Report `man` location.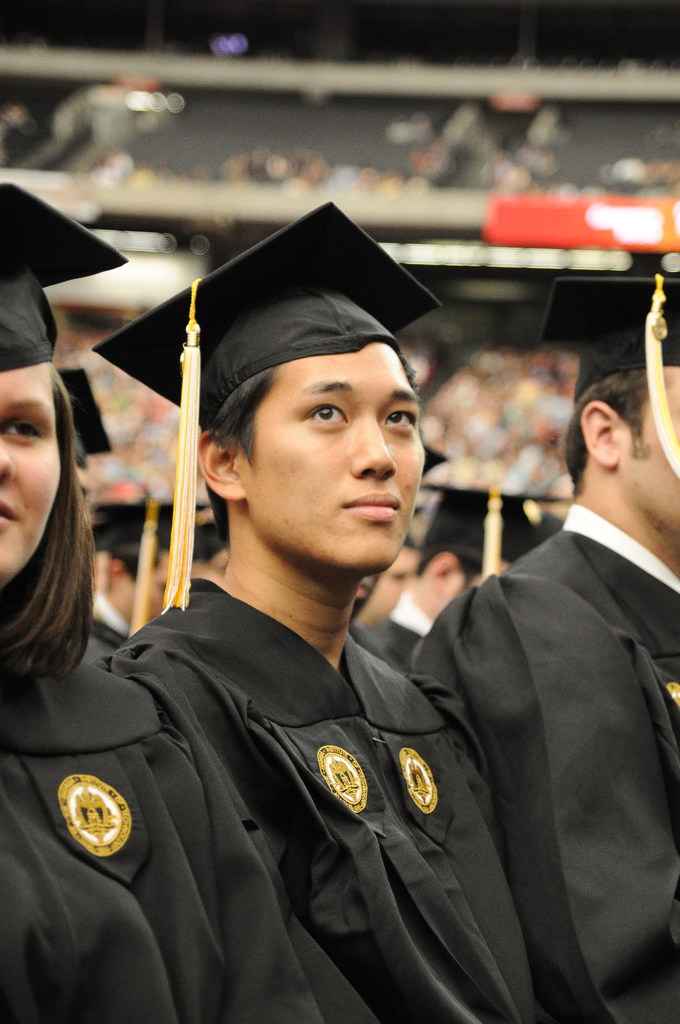
Report: left=367, top=534, right=418, bottom=638.
